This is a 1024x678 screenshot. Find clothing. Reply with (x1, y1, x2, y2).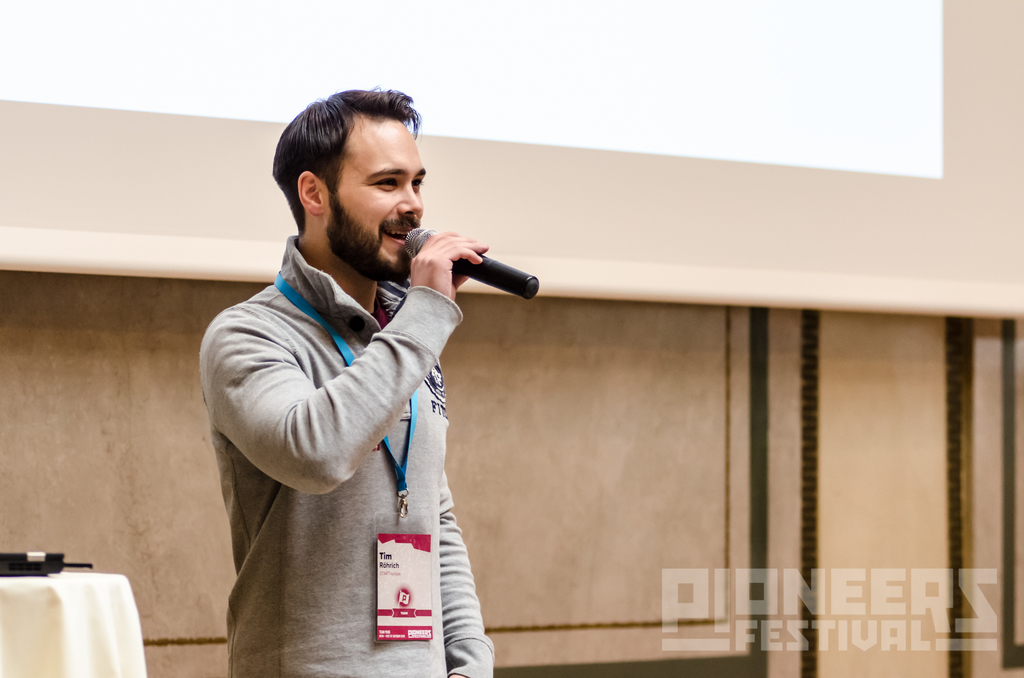
(193, 200, 495, 657).
